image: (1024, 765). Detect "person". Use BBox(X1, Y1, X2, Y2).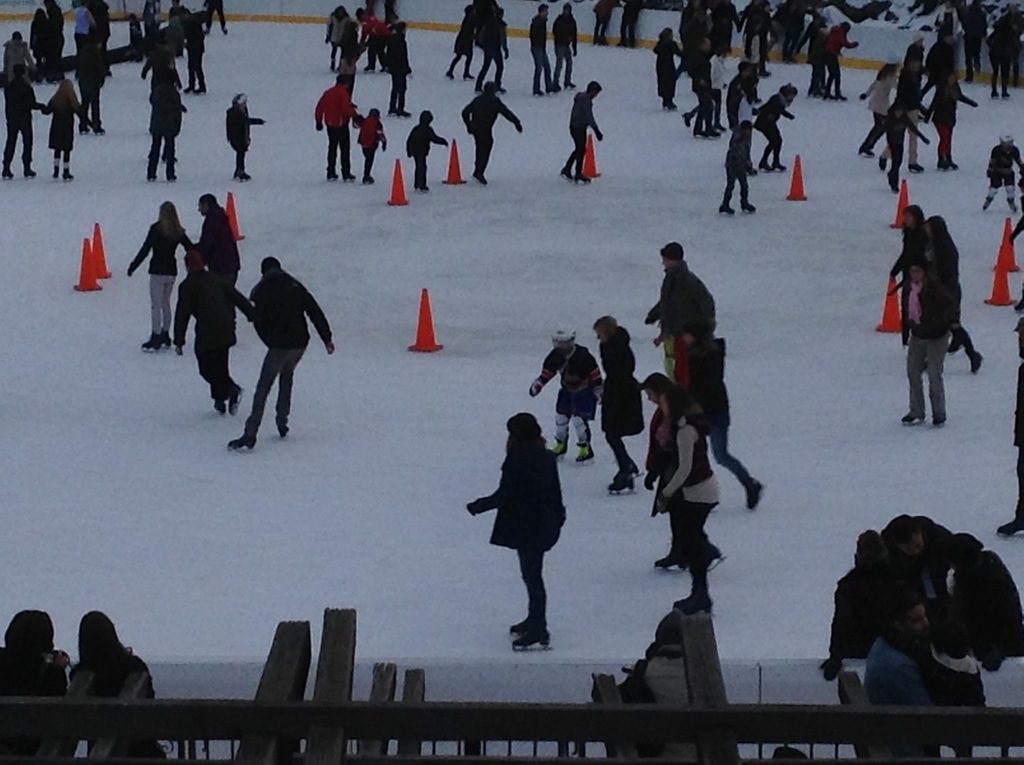
BBox(528, 323, 604, 459).
